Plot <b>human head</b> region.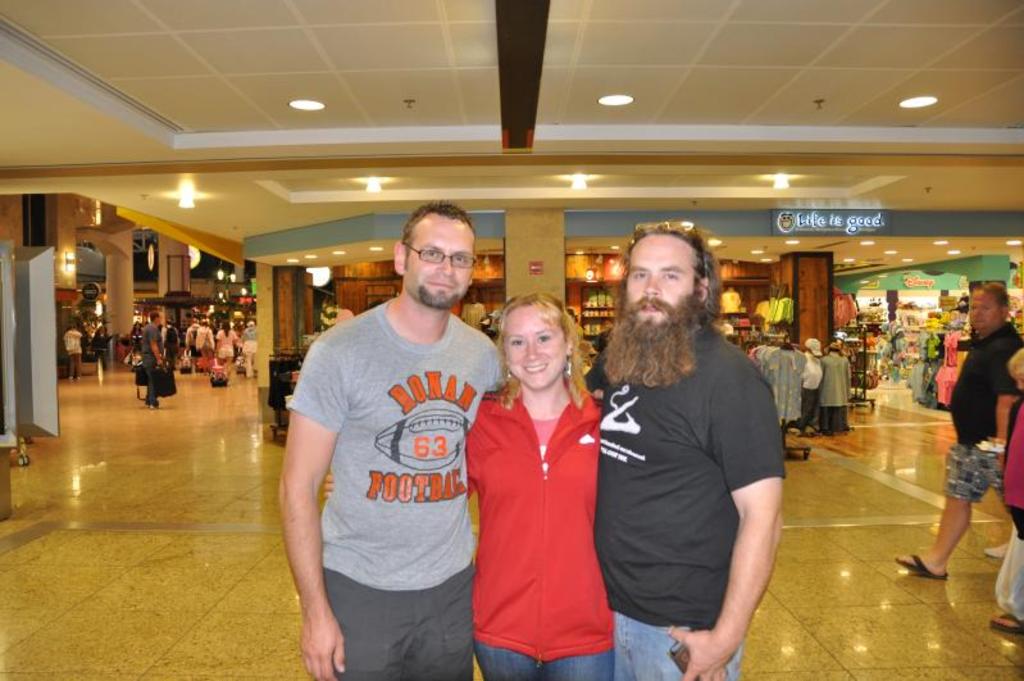
Plotted at (1009,349,1023,390).
